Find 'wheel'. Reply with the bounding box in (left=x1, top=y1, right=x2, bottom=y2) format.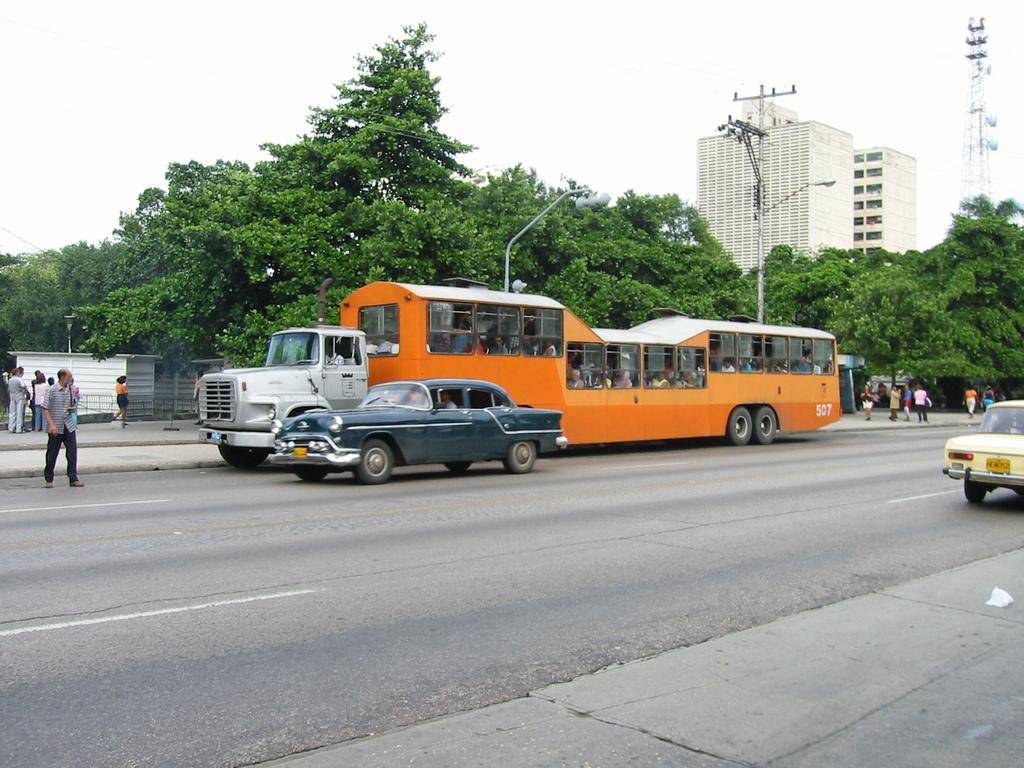
(left=504, top=441, right=537, bottom=474).
